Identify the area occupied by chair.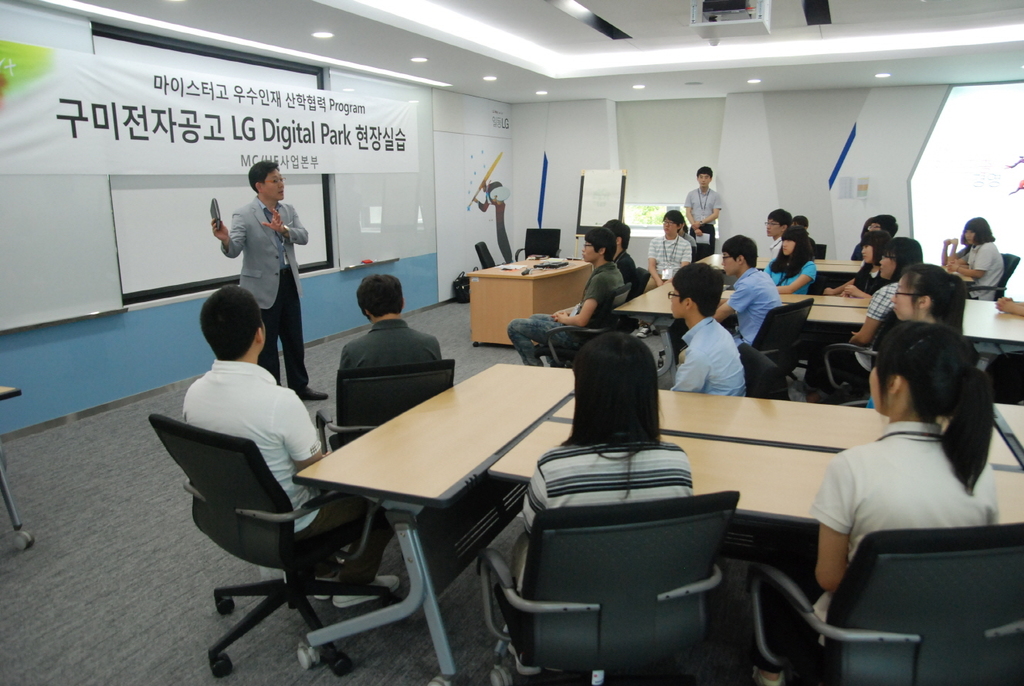
Area: 965:253:1016:301.
